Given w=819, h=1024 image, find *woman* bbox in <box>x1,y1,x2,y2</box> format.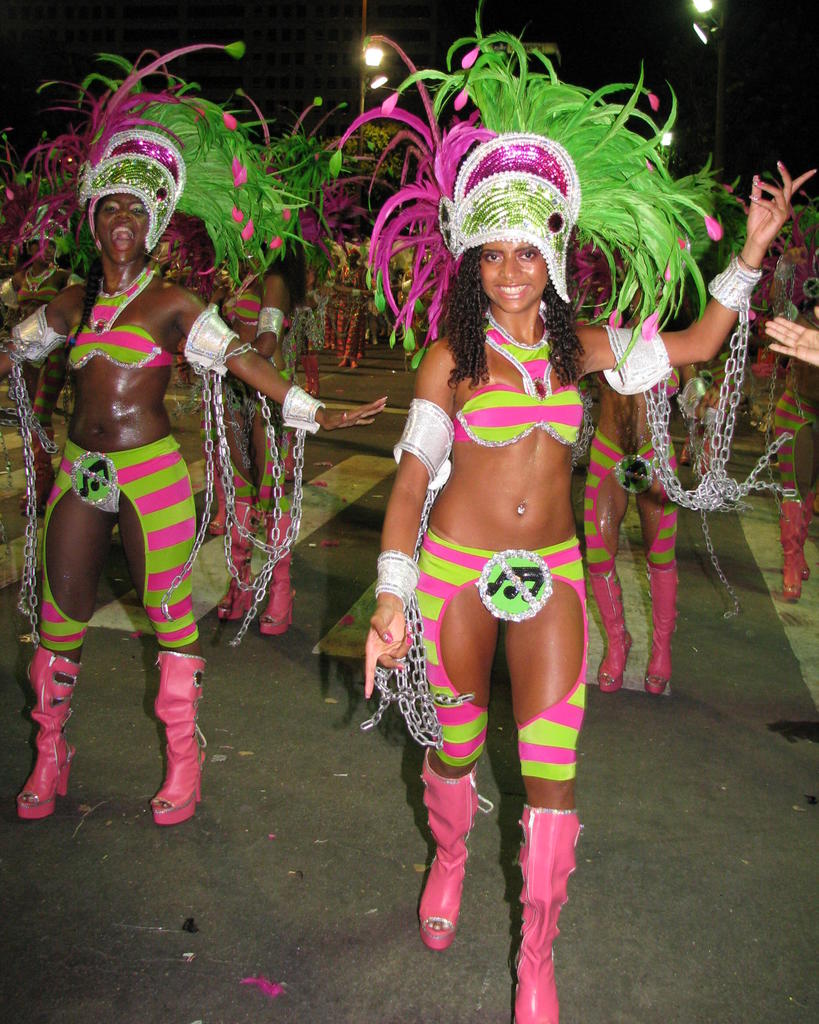
<box>353,151,811,1023</box>.
